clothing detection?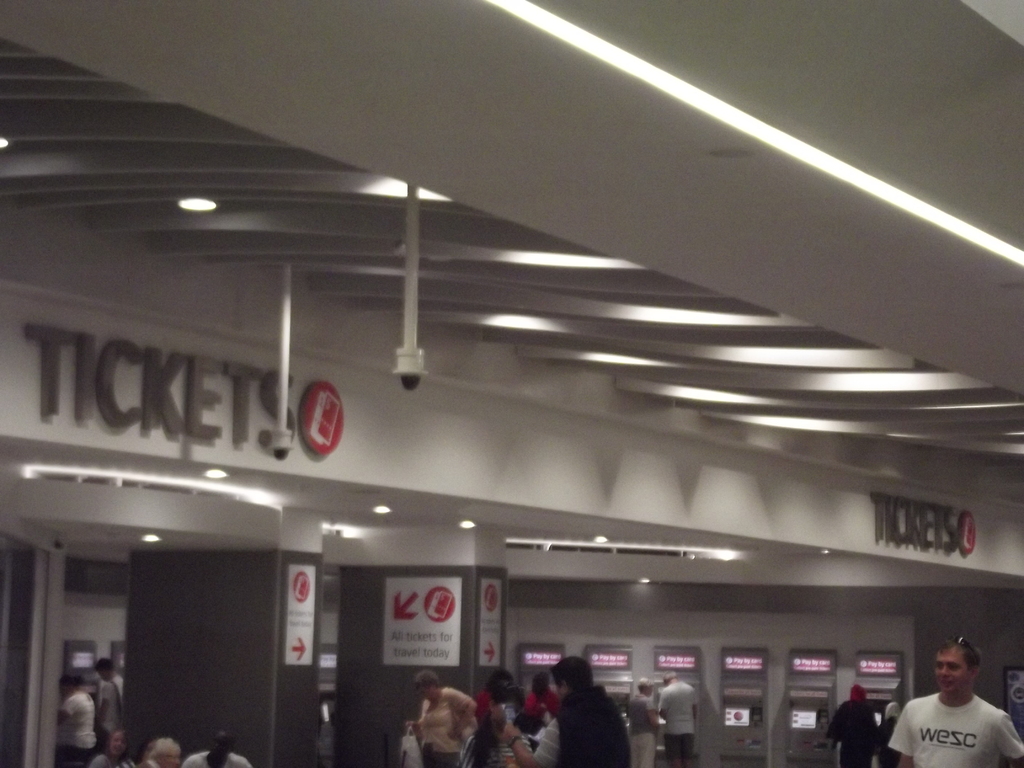
crop(415, 687, 469, 767)
